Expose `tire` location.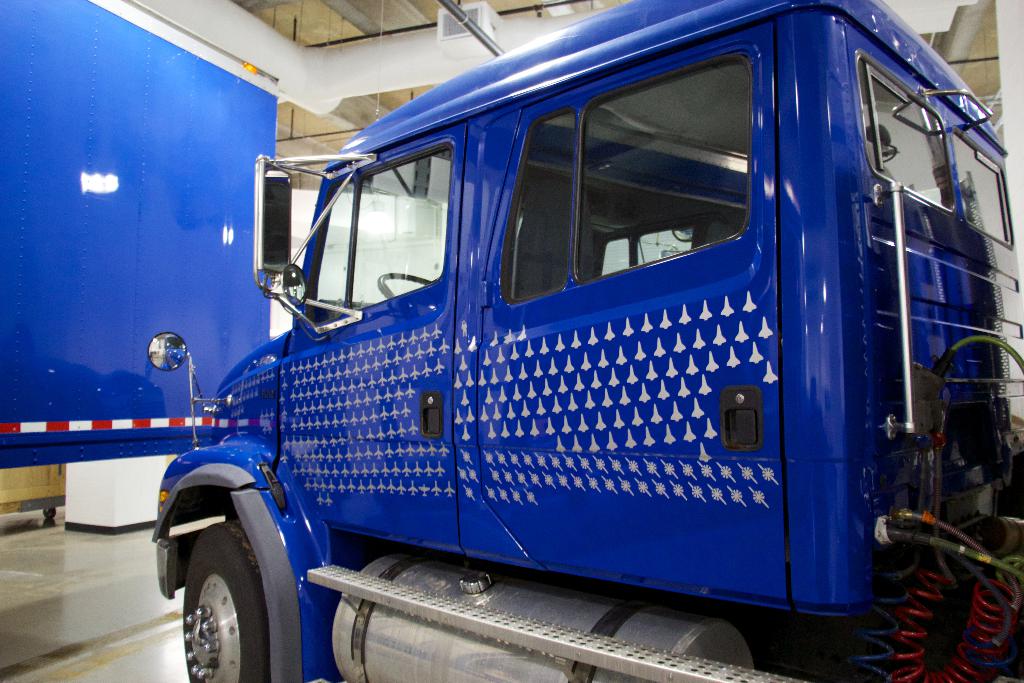
Exposed at BBox(179, 527, 268, 682).
